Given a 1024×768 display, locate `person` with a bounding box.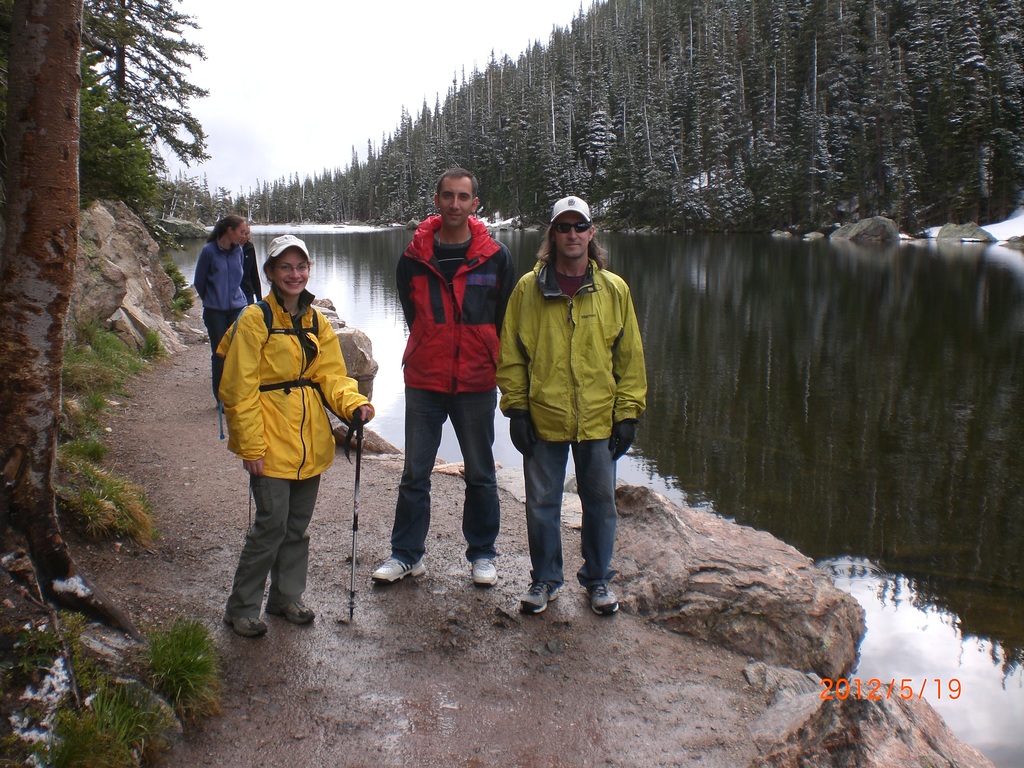
Located: region(242, 212, 264, 308).
